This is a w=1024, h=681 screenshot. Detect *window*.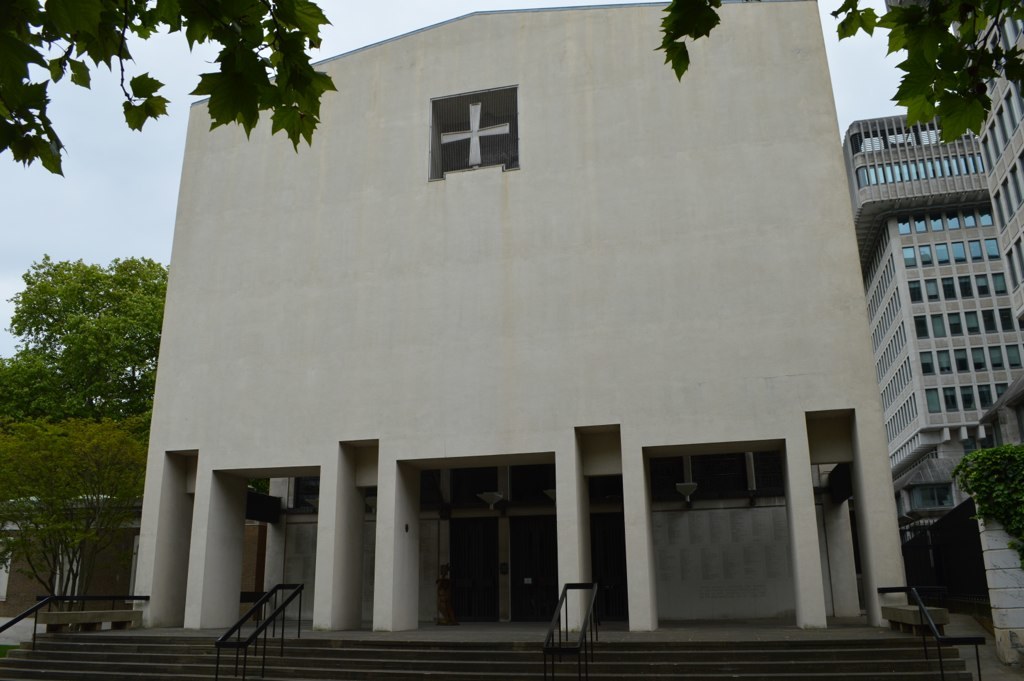
bbox(1009, 162, 1023, 211).
